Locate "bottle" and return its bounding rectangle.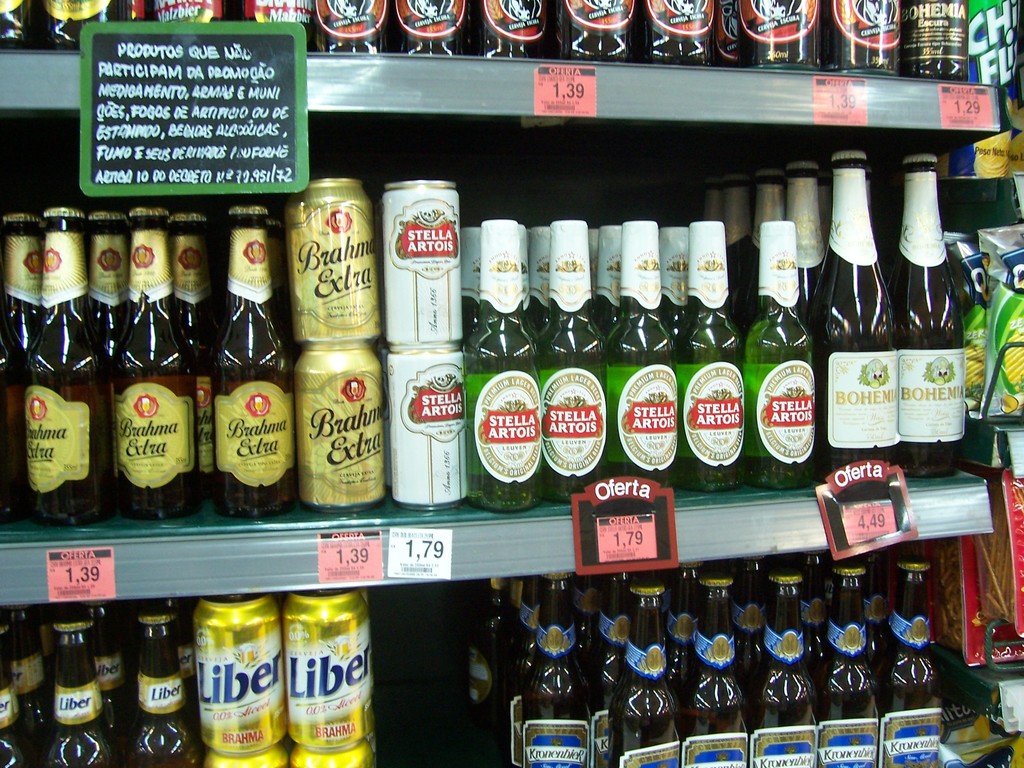
bbox(720, 170, 755, 306).
